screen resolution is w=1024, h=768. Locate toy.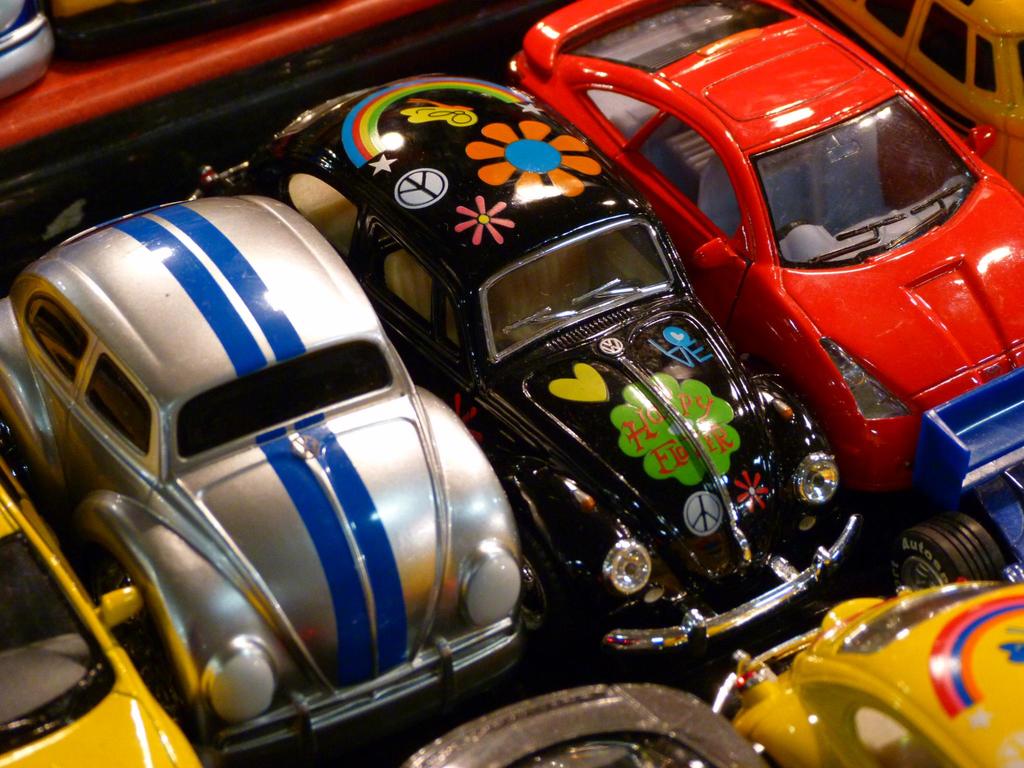
[504,0,1023,526].
